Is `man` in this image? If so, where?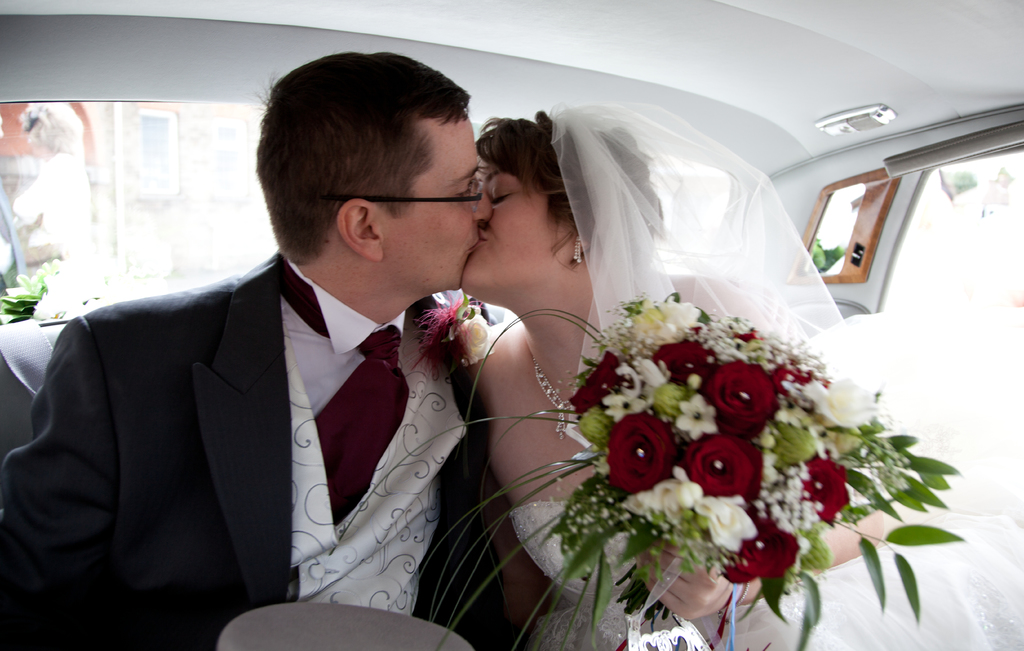
Yes, at crop(29, 111, 552, 629).
